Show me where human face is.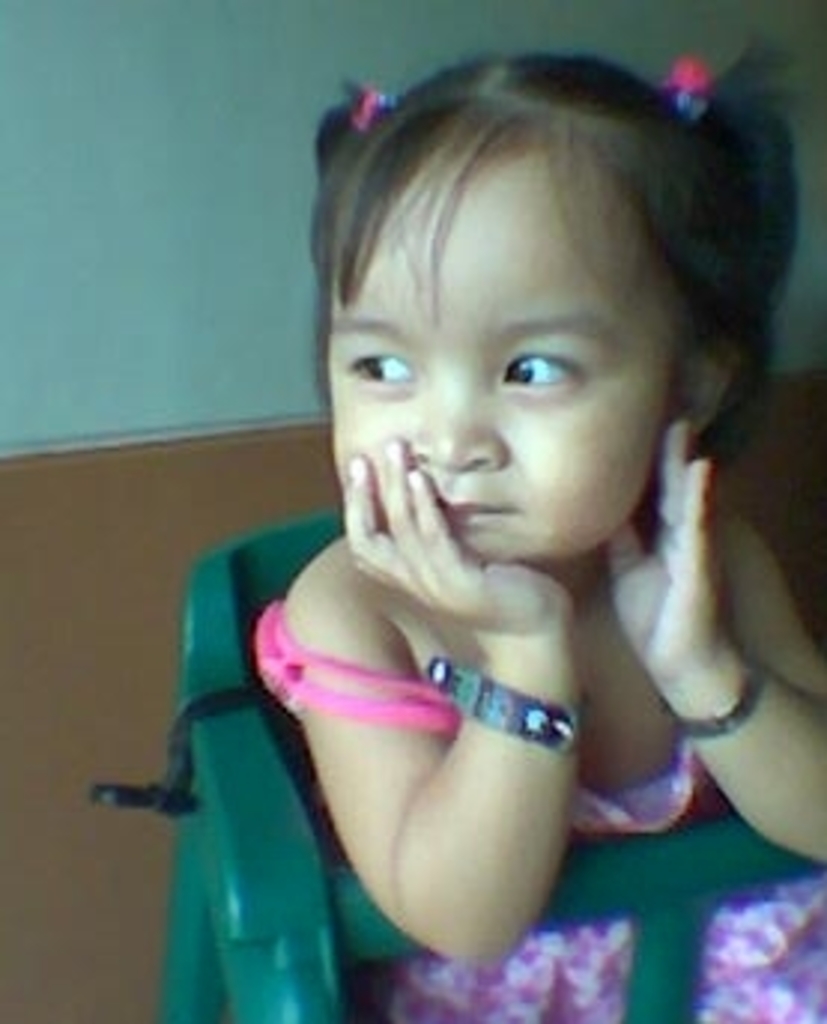
human face is at x1=328 y1=125 x2=666 y2=561.
